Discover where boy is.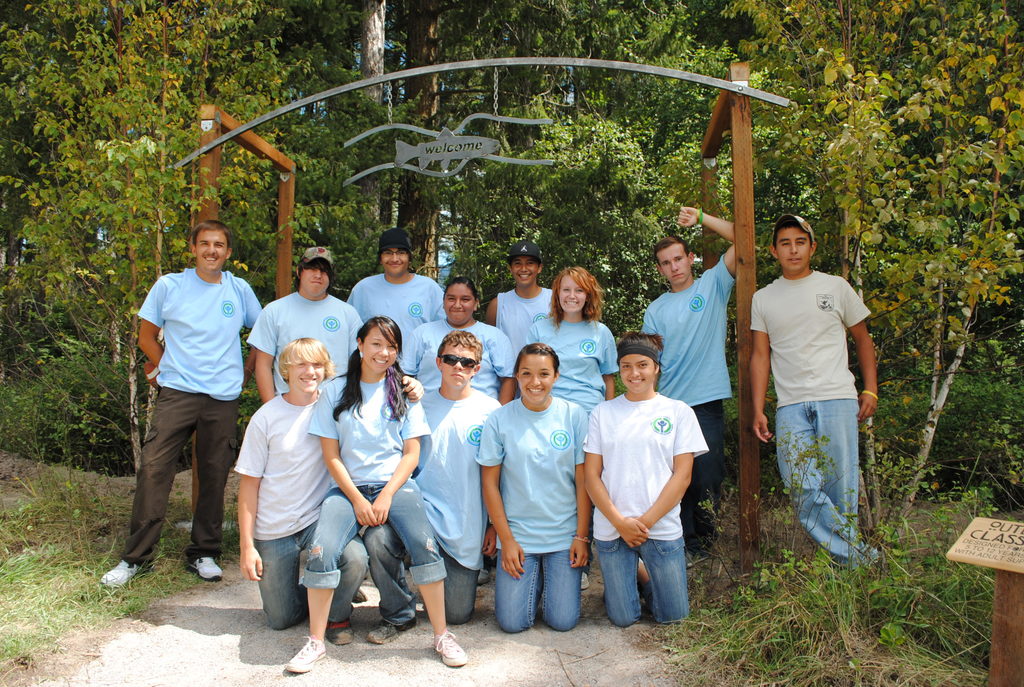
Discovered at 629, 200, 750, 546.
